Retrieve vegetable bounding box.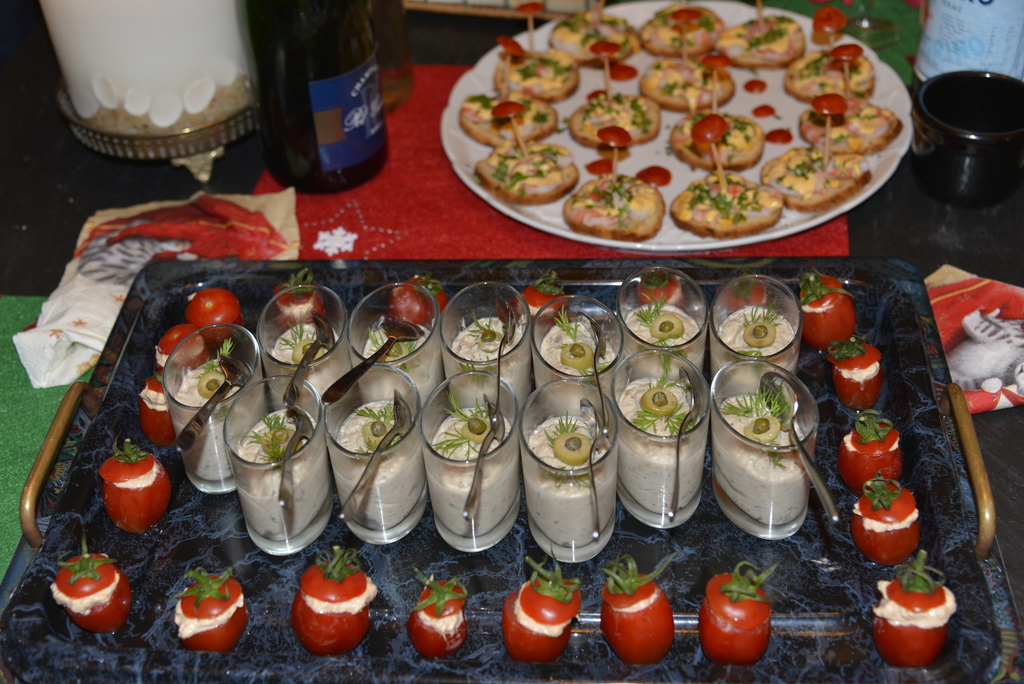
Bounding box: 741:416:779:442.
